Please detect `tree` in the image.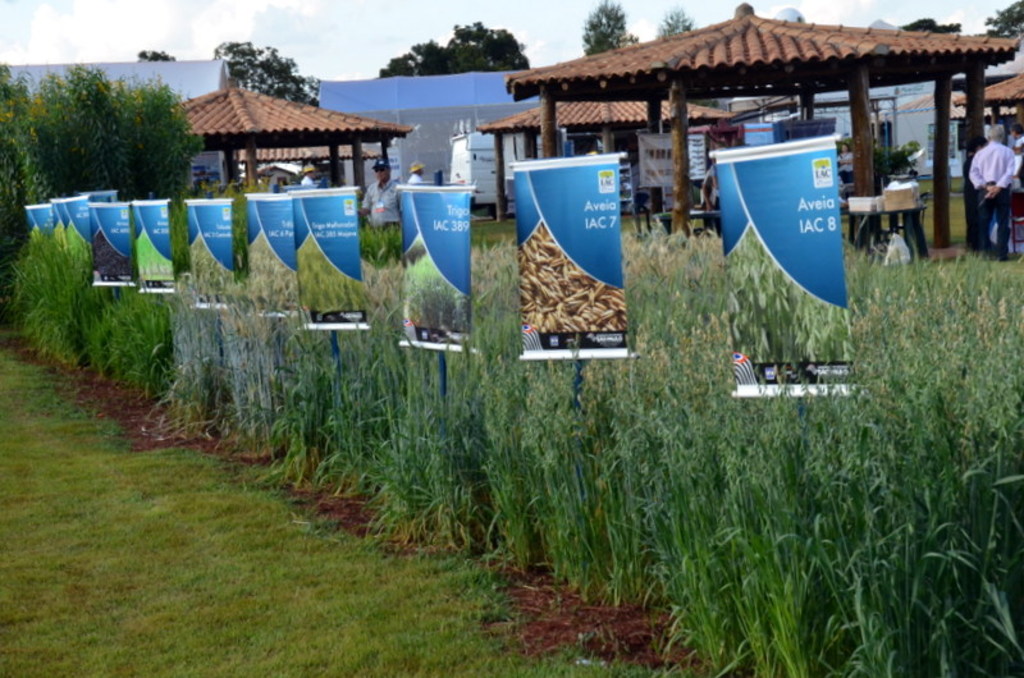
l=224, t=42, r=312, b=111.
